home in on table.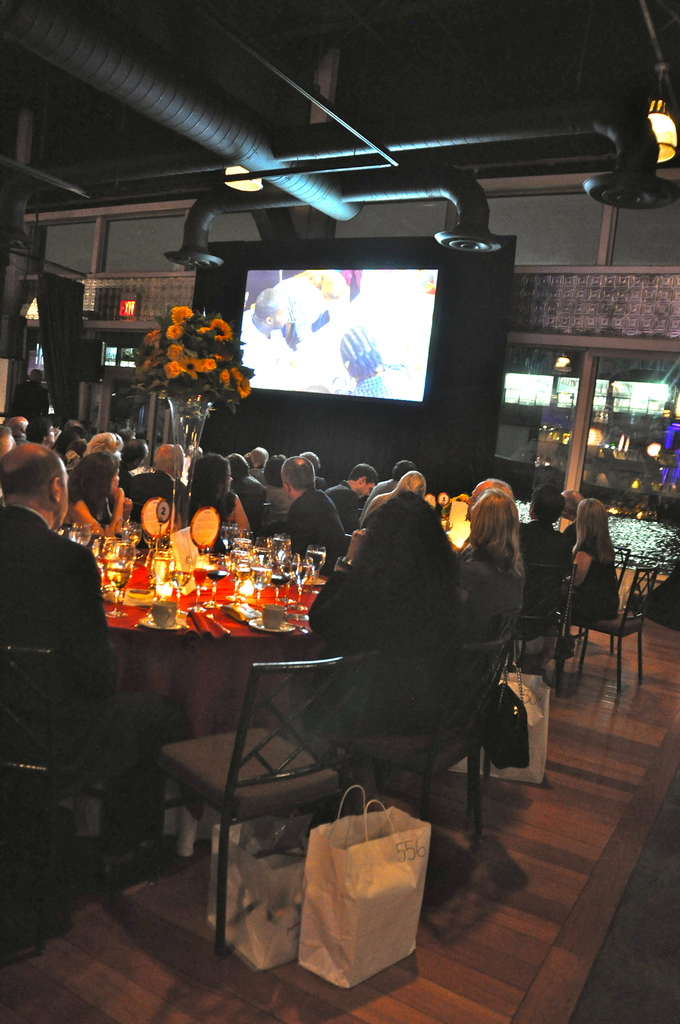
Homed in at (518, 502, 679, 702).
